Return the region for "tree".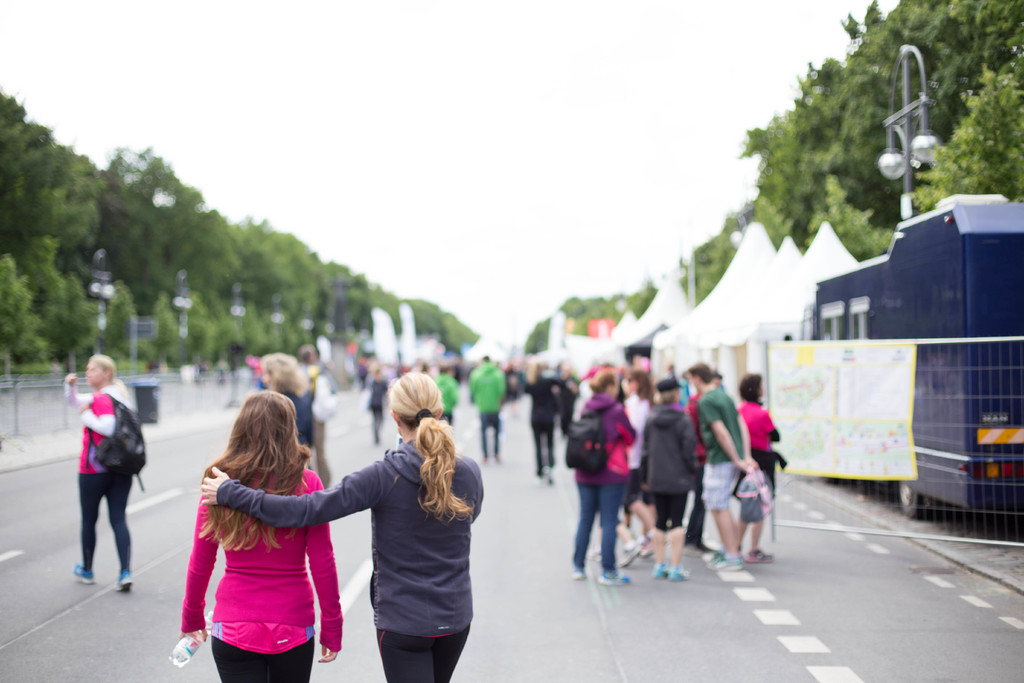
crop(0, 252, 50, 368).
